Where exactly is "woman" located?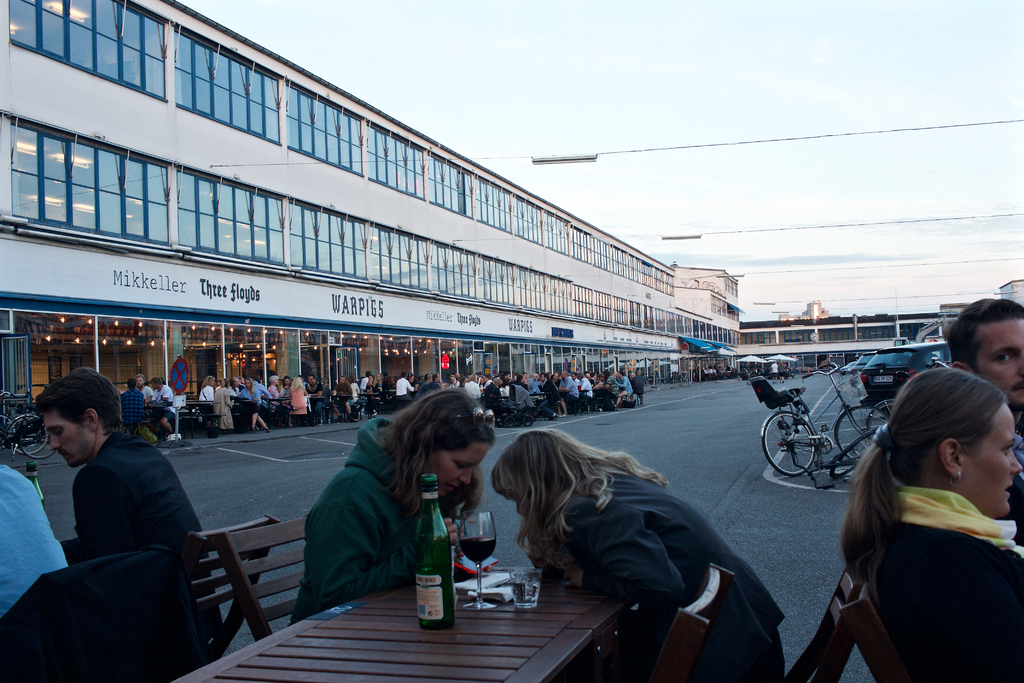
Its bounding box is BBox(287, 372, 311, 415).
